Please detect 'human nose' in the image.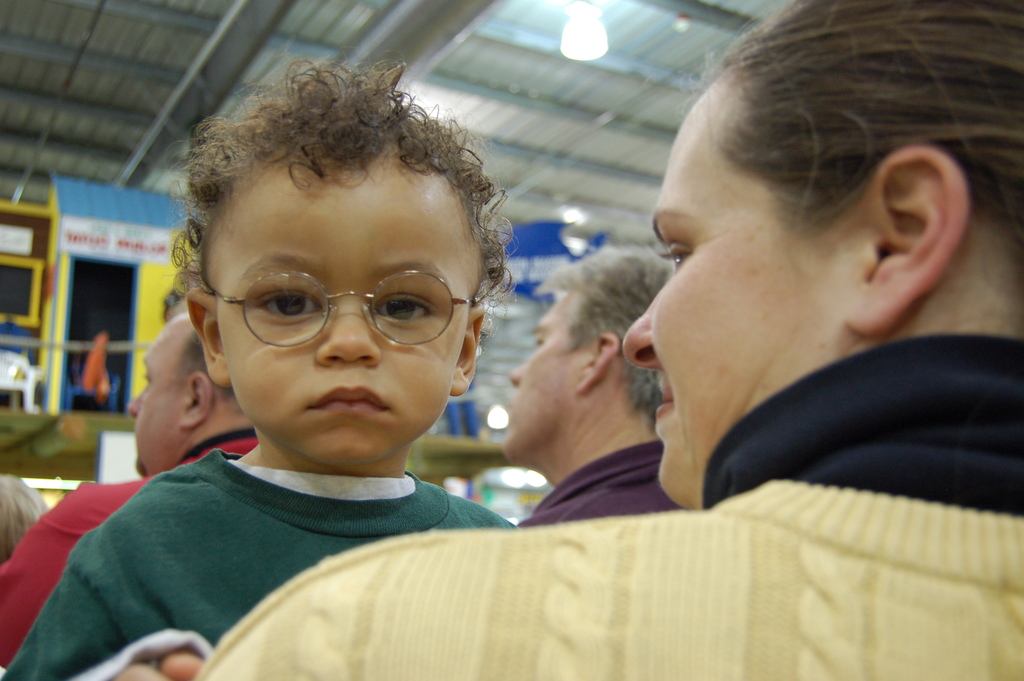
316 291 381 369.
